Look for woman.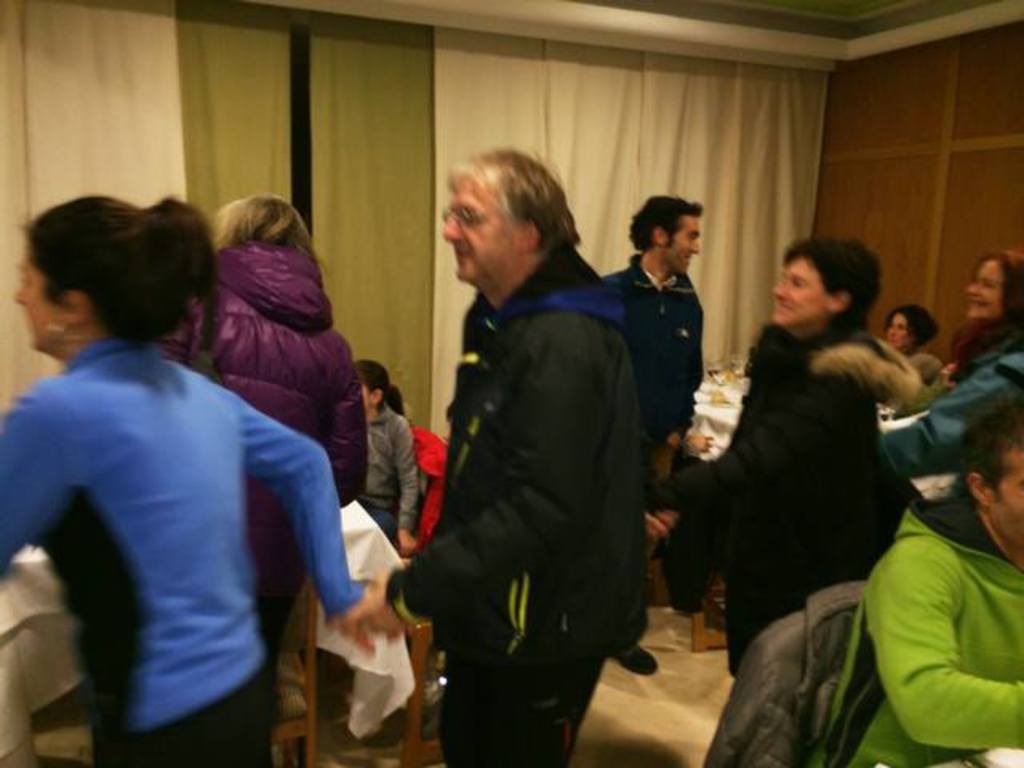
Found: x1=878, y1=294, x2=949, y2=410.
